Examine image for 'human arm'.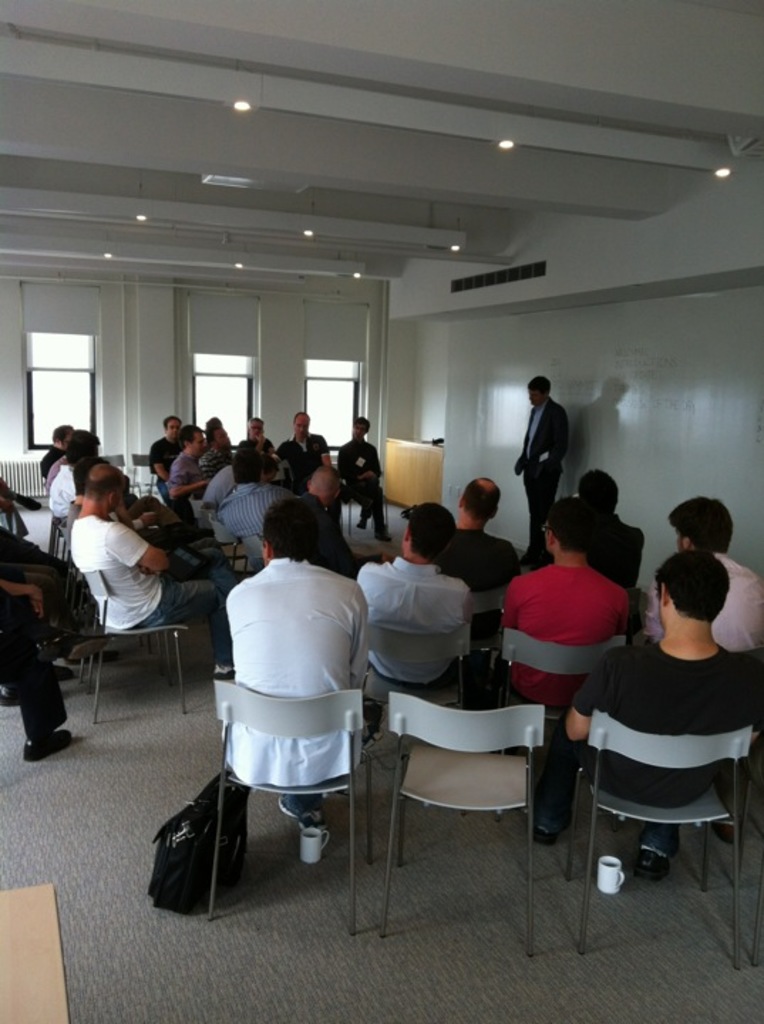
Examination result: 556 647 615 757.
